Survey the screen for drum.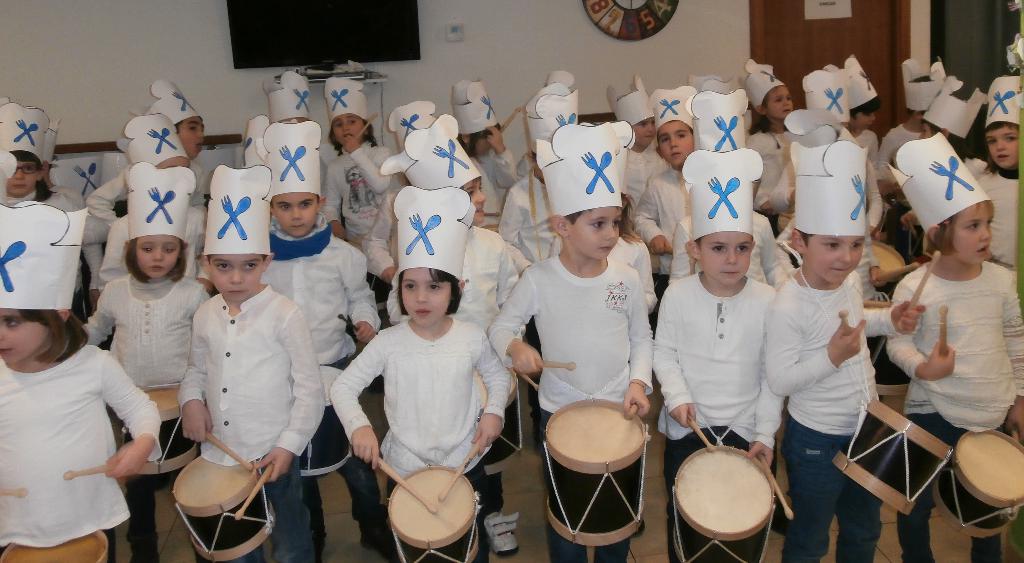
Survey found: <region>538, 397, 646, 544</region>.
